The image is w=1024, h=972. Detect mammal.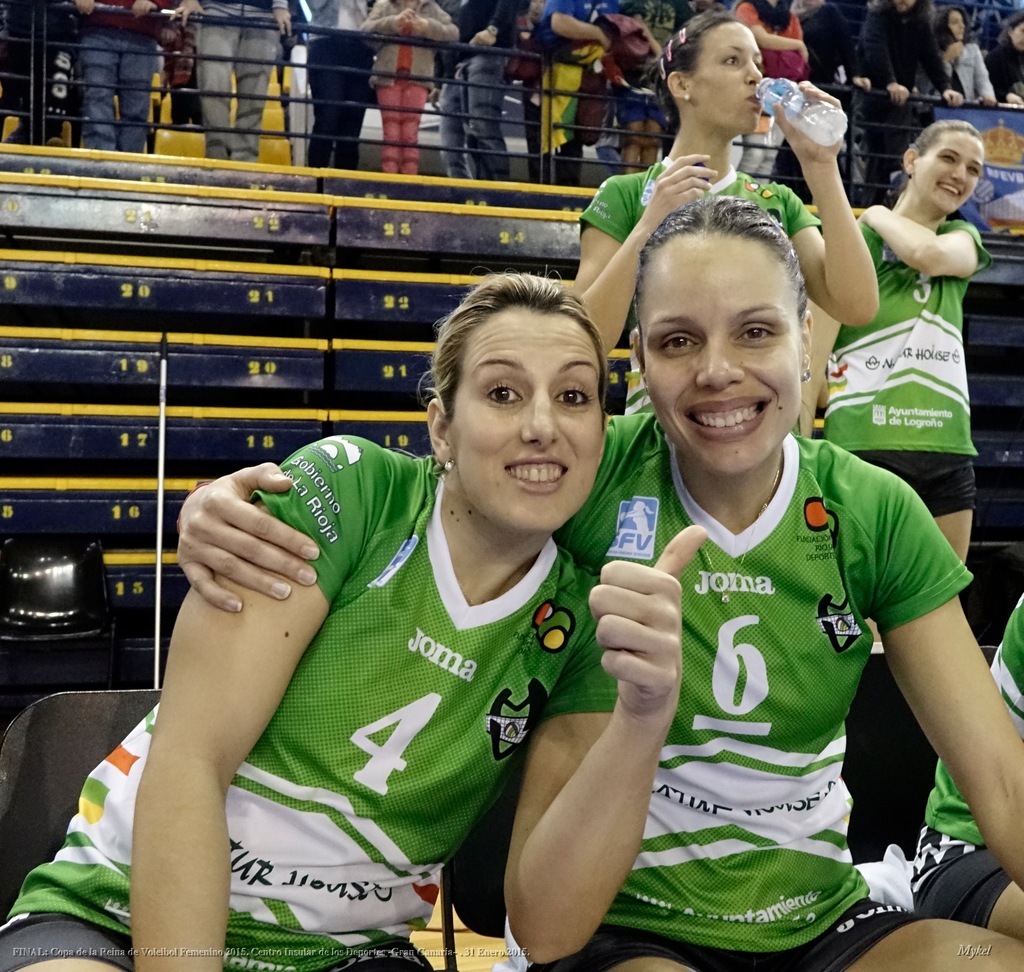
Detection: [181,193,1023,971].
